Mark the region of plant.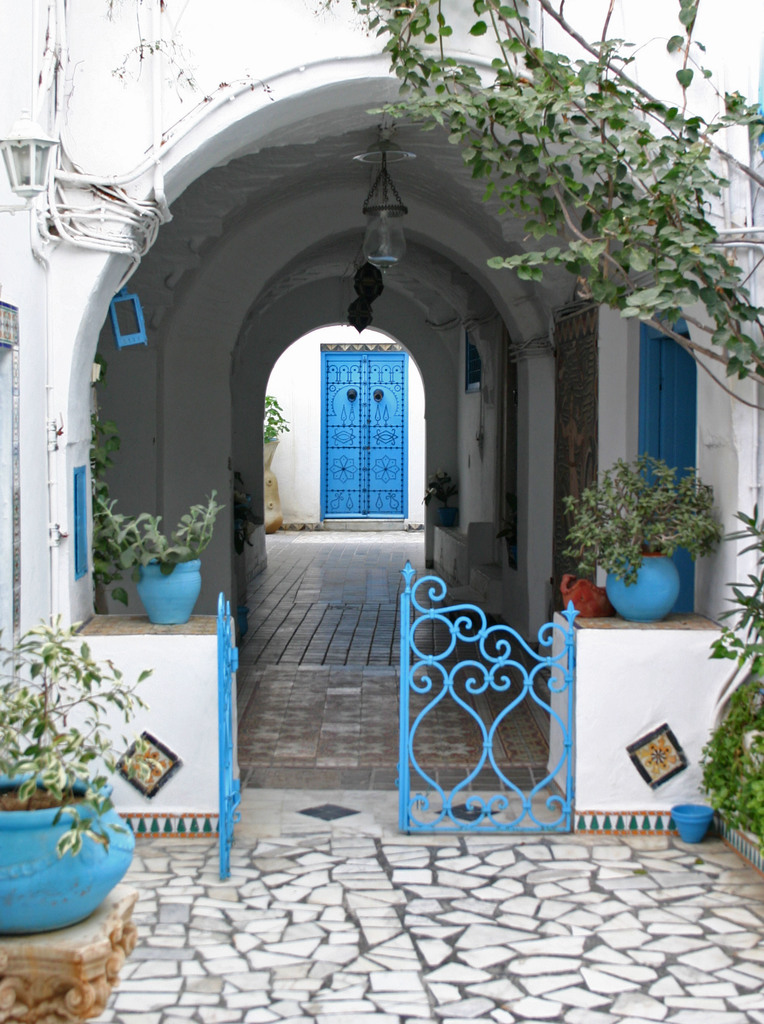
Region: [8,611,155,870].
